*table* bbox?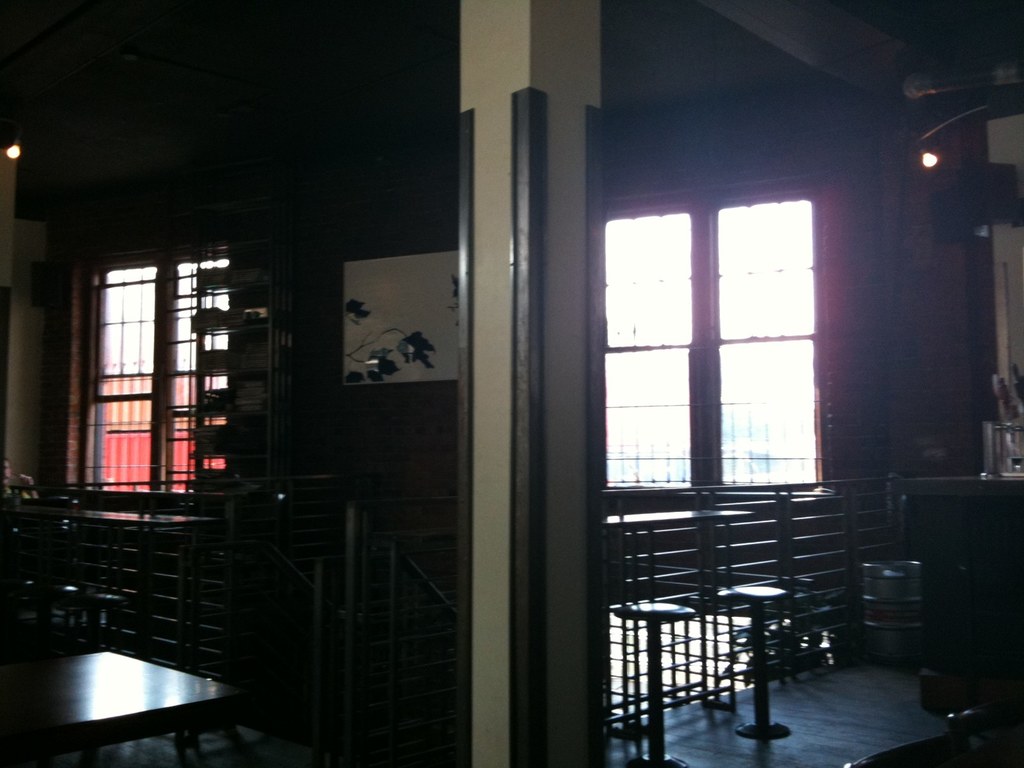
l=0, t=497, r=226, b=659
